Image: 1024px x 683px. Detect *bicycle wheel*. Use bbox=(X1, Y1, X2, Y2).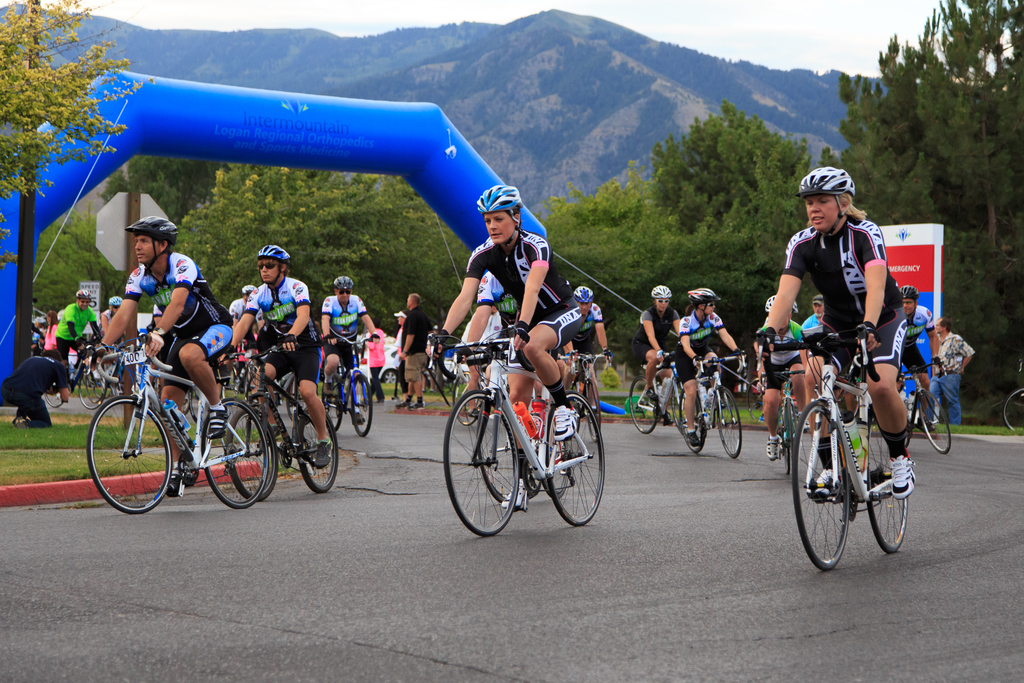
bbox=(285, 381, 314, 427).
